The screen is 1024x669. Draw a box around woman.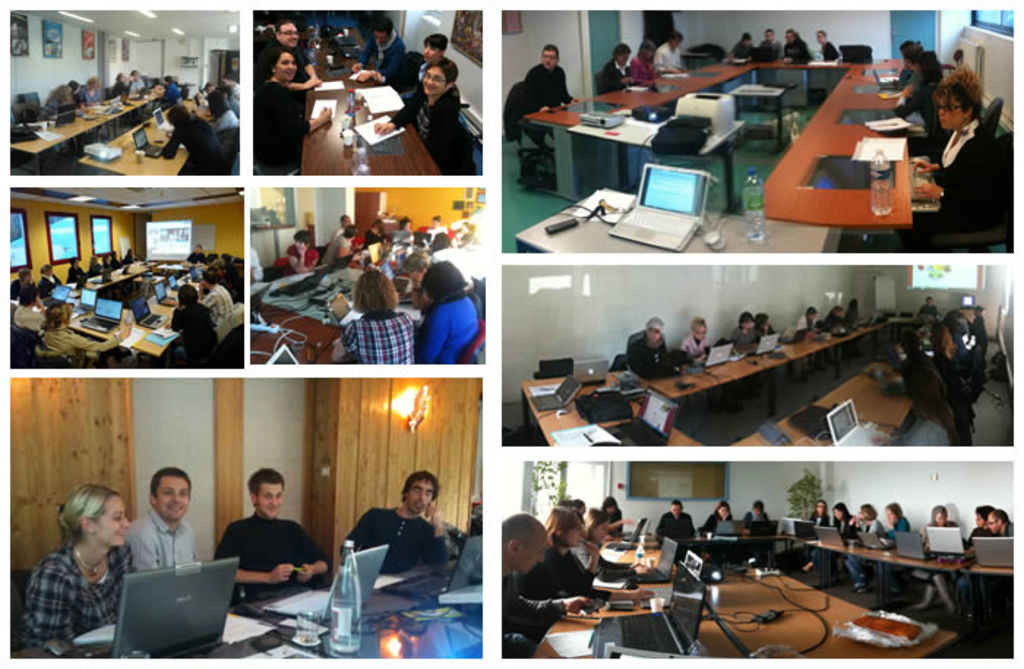
(x1=279, y1=228, x2=320, y2=283).
